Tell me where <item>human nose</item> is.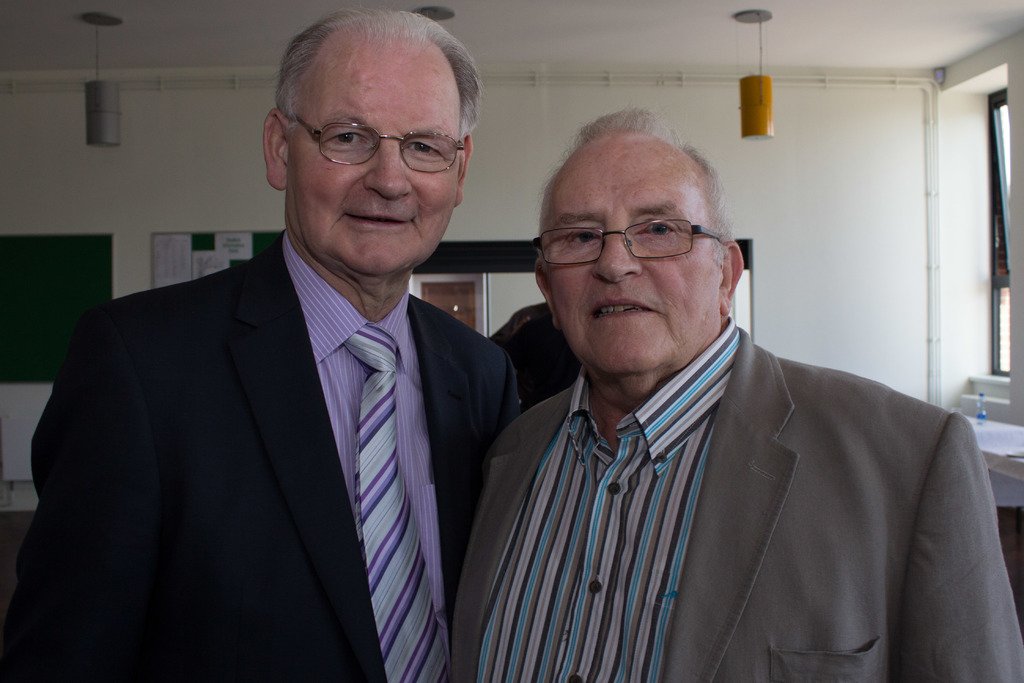
<item>human nose</item> is at (591,229,643,285).
